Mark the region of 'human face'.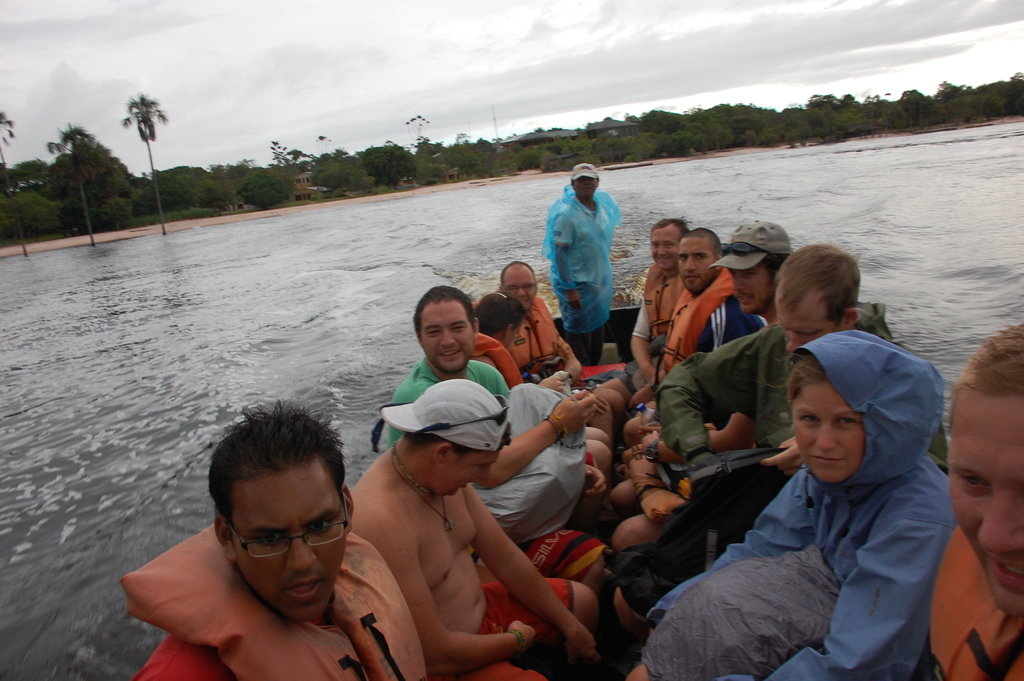
Region: select_region(726, 258, 771, 311).
